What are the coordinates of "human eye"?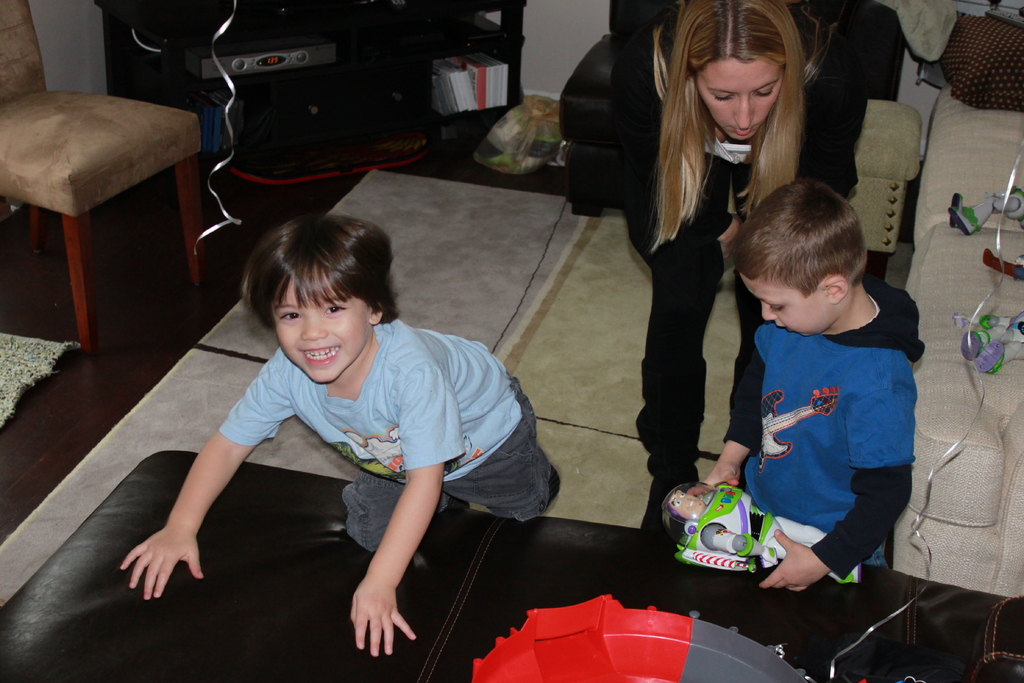
region(276, 305, 305, 330).
